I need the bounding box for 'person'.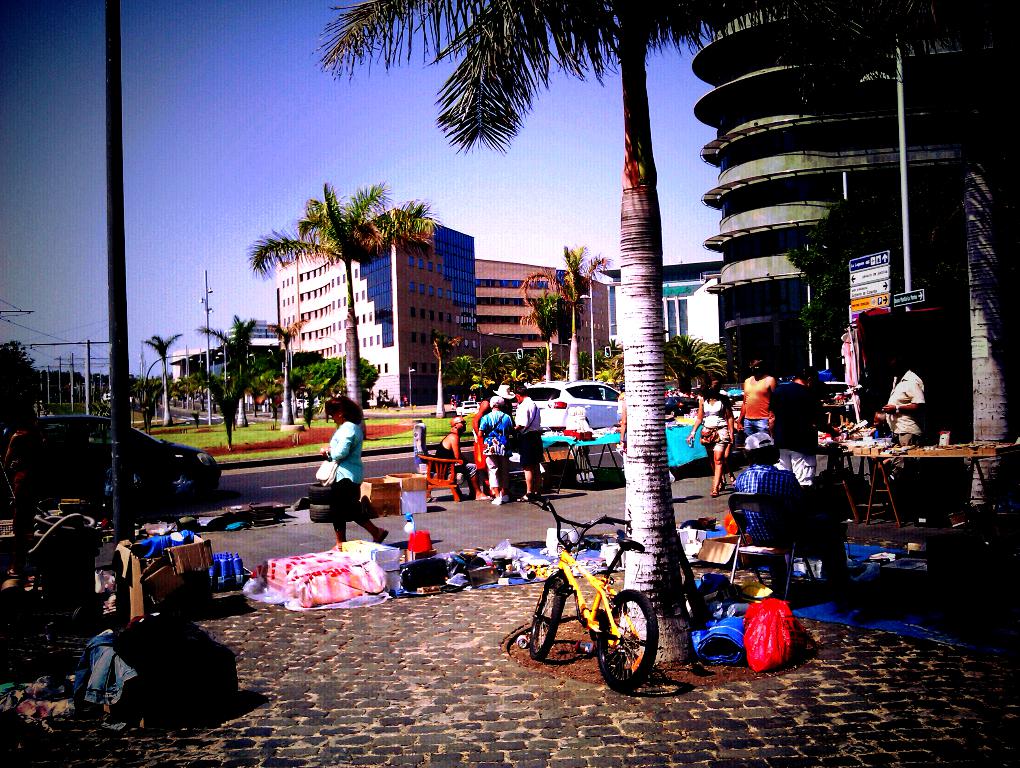
Here it is: bbox(500, 377, 544, 498).
